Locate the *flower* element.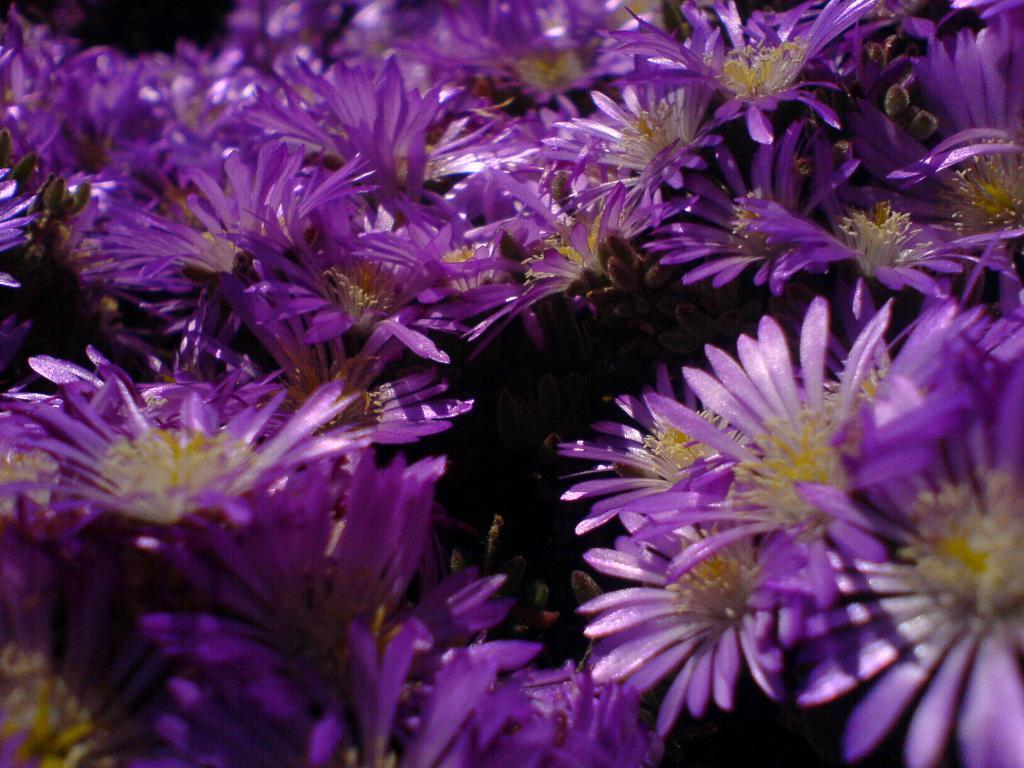
Element bbox: {"x1": 32, "y1": 363, "x2": 282, "y2": 561}.
